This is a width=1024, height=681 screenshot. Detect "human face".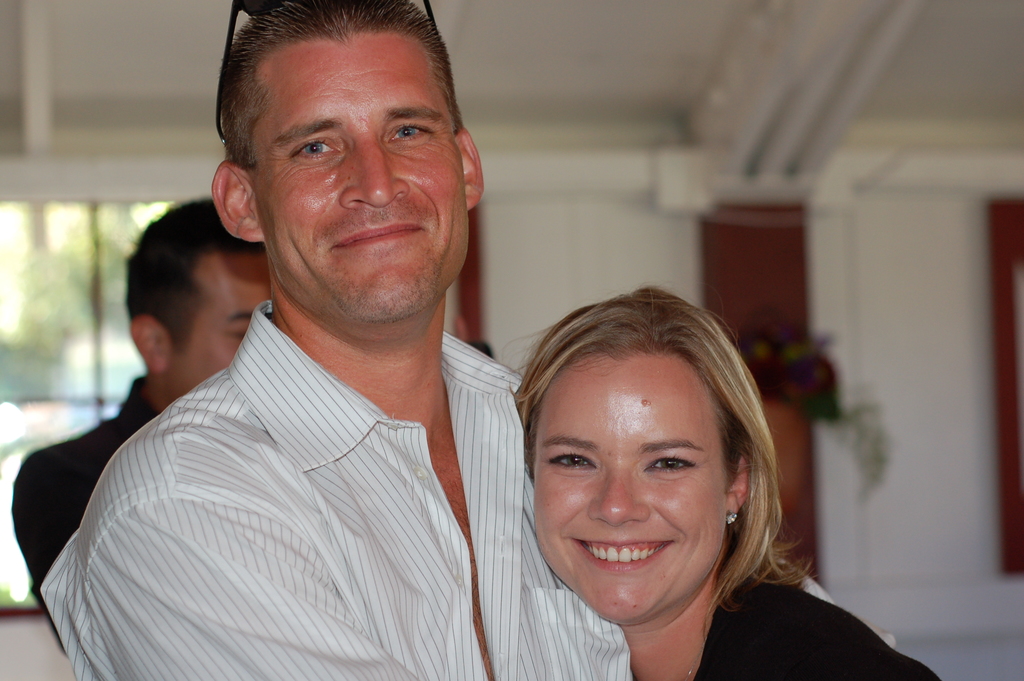
bbox(534, 359, 722, 623).
